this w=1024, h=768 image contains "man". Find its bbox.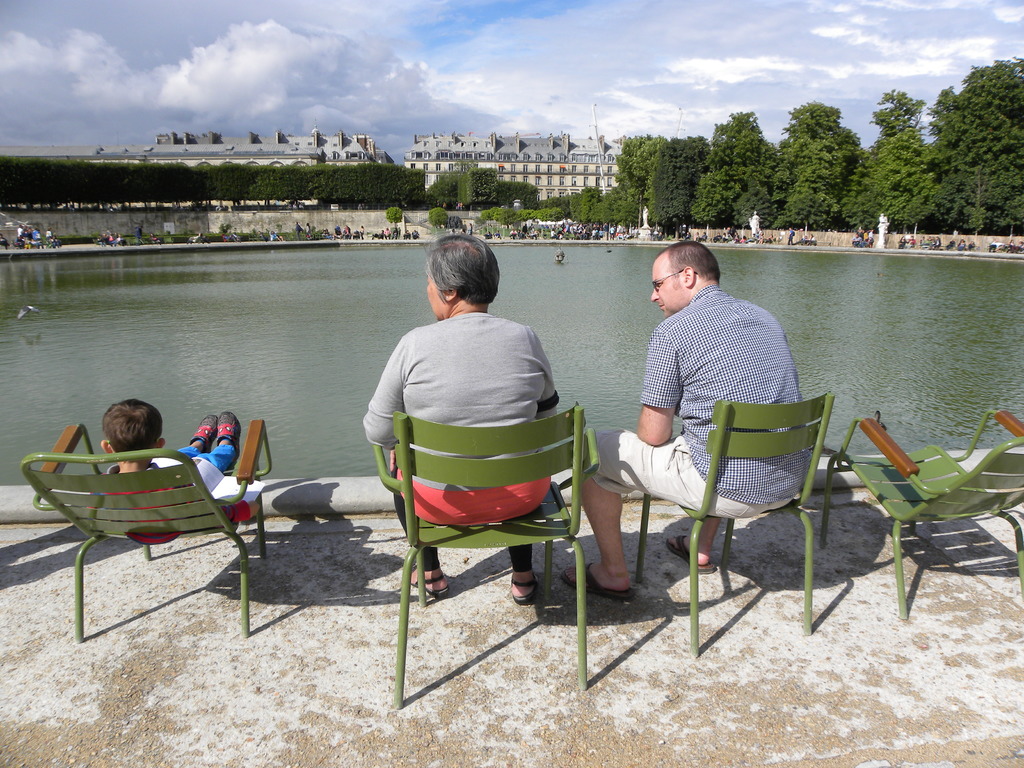
BBox(561, 239, 818, 605).
